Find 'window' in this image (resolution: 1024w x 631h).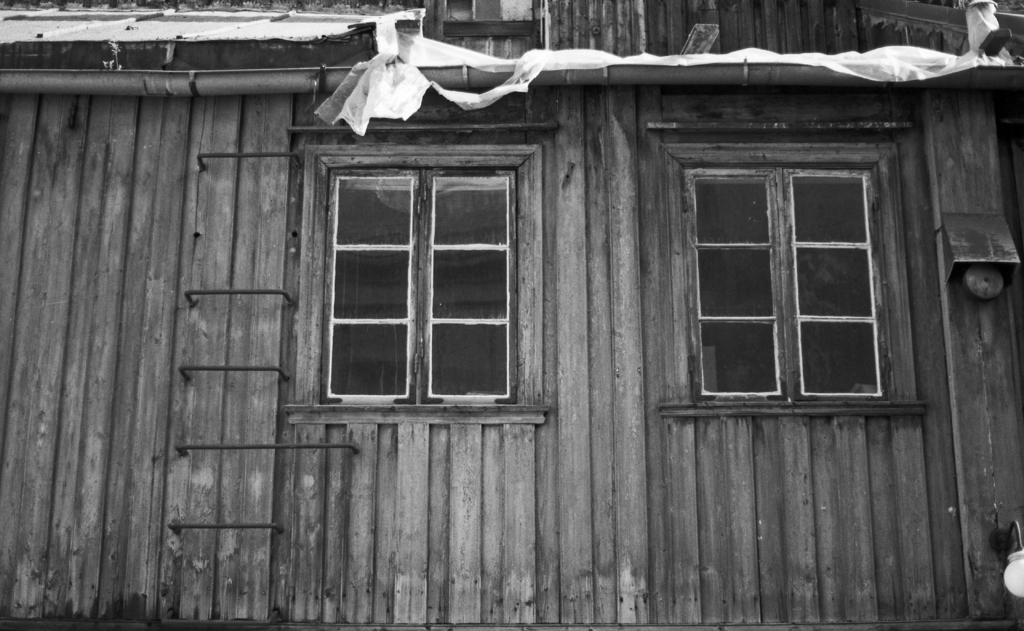
bbox=(610, 116, 897, 386).
